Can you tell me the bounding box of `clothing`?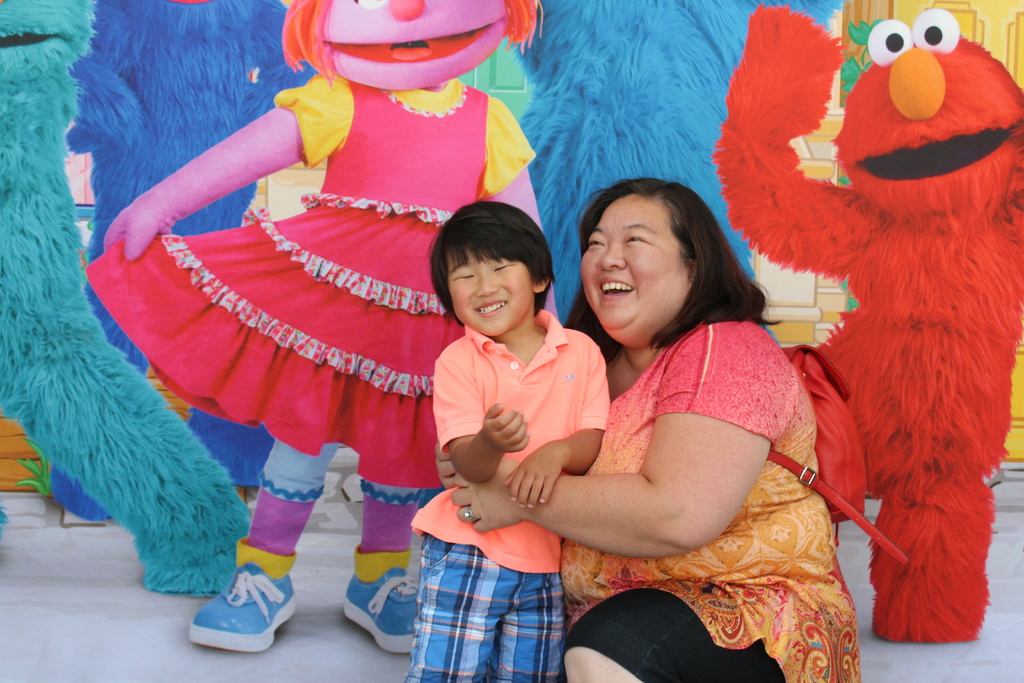
pyautogui.locateOnScreen(554, 317, 857, 682).
